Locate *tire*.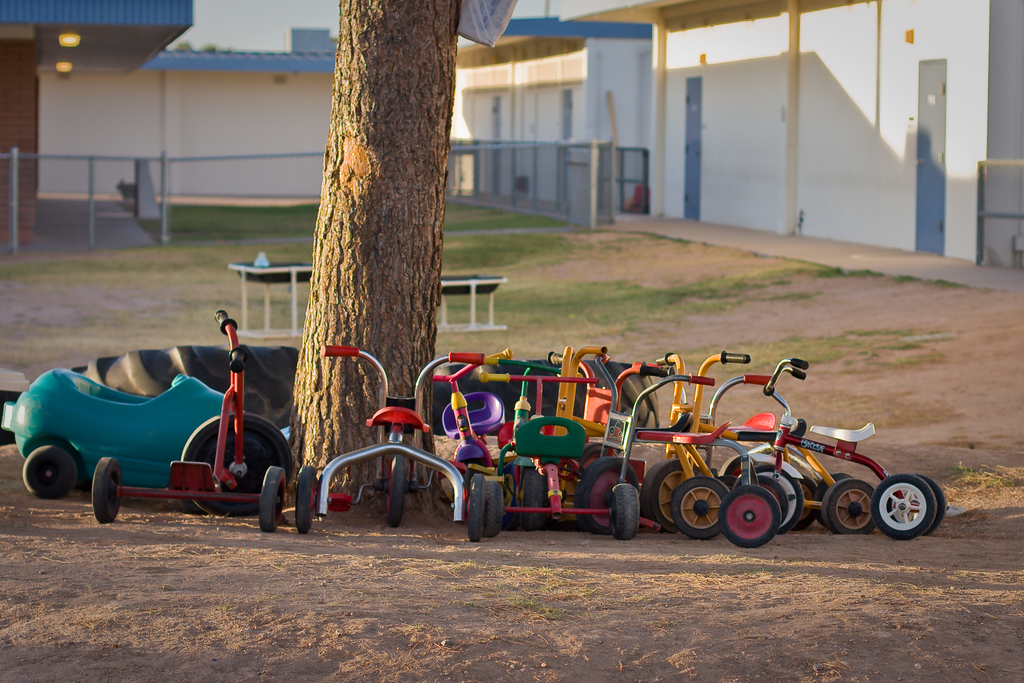
Bounding box: 865,470,939,544.
